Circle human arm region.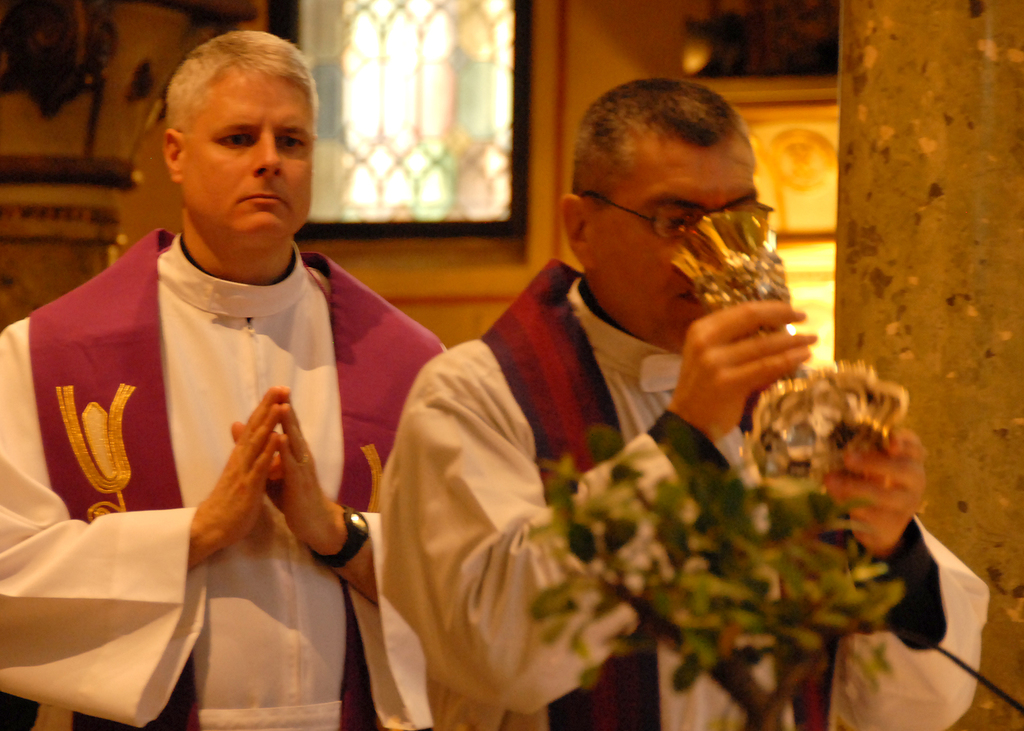
Region: box(374, 317, 803, 718).
